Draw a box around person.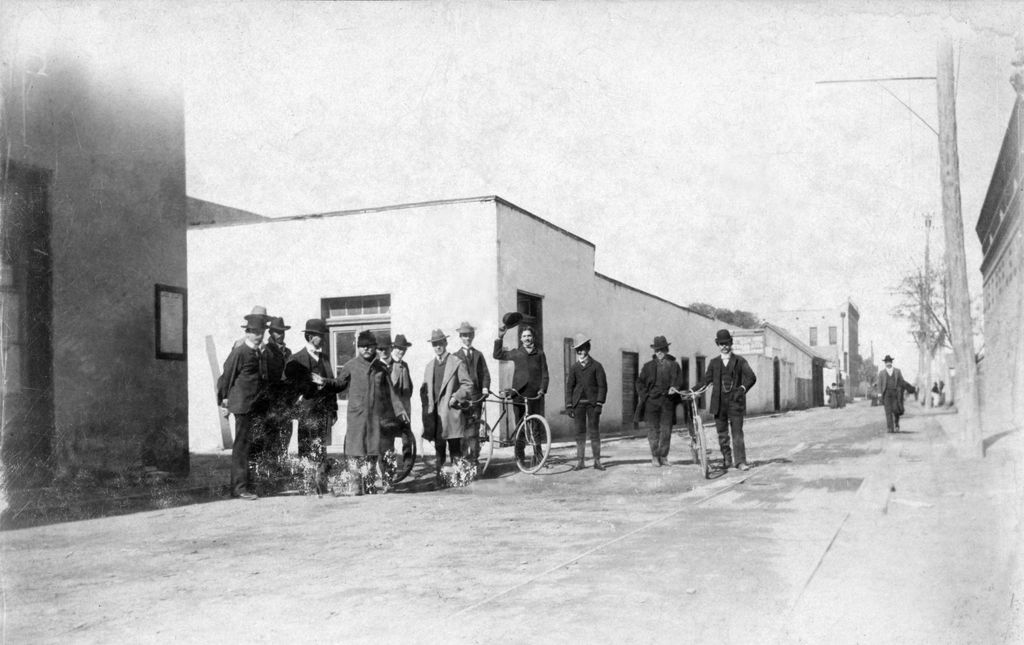
locate(264, 321, 288, 458).
